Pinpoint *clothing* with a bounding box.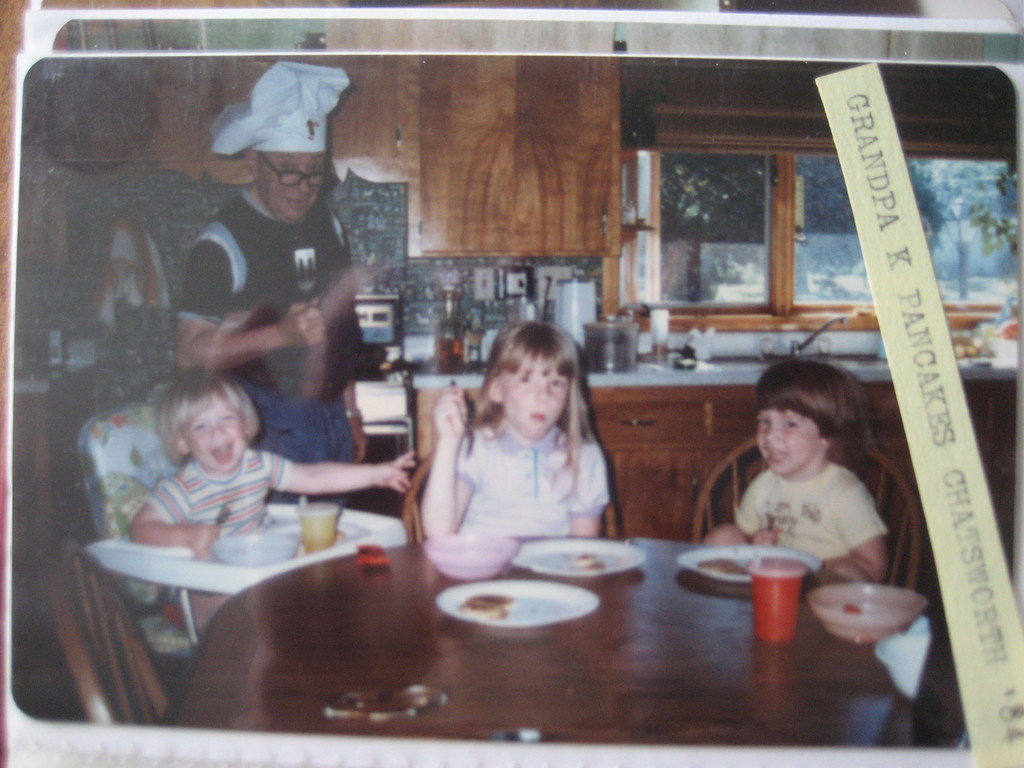
x1=454, y1=417, x2=609, y2=534.
